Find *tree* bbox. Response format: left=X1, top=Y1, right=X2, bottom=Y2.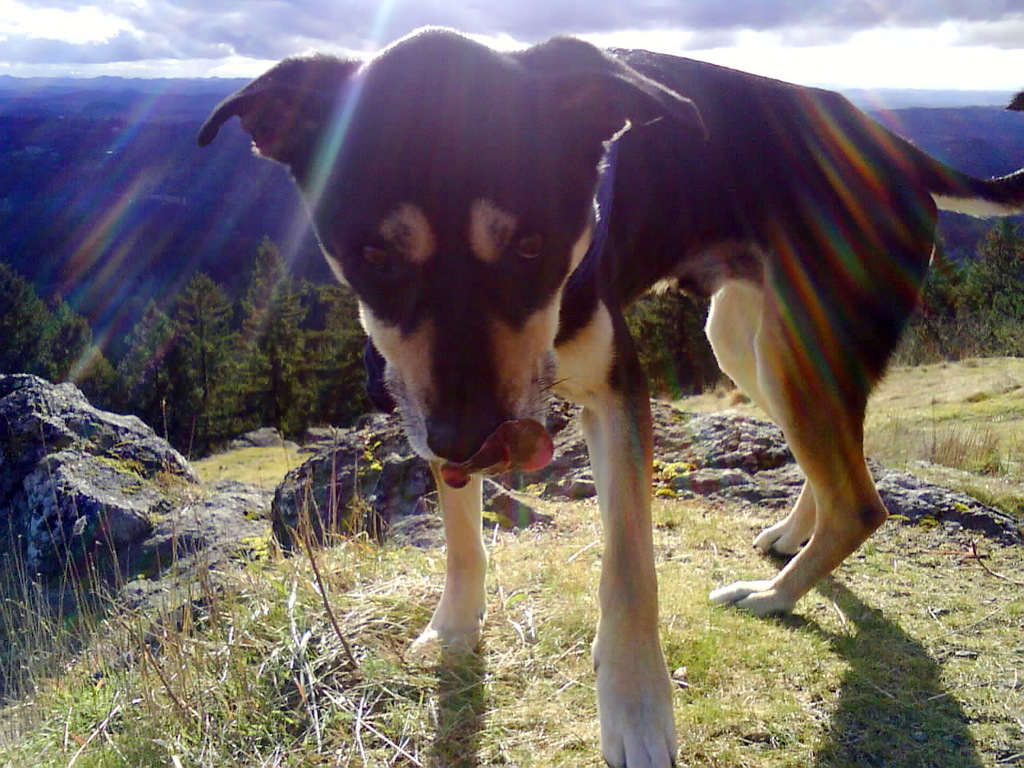
left=75, top=306, right=145, bottom=418.
